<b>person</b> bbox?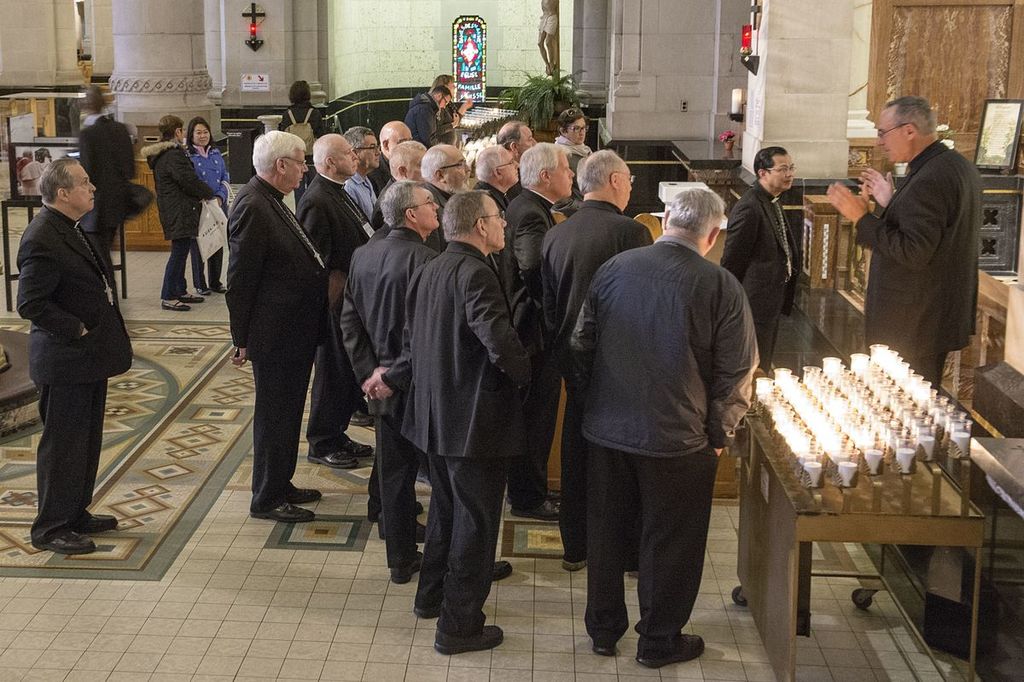
<region>11, 119, 137, 563</region>
